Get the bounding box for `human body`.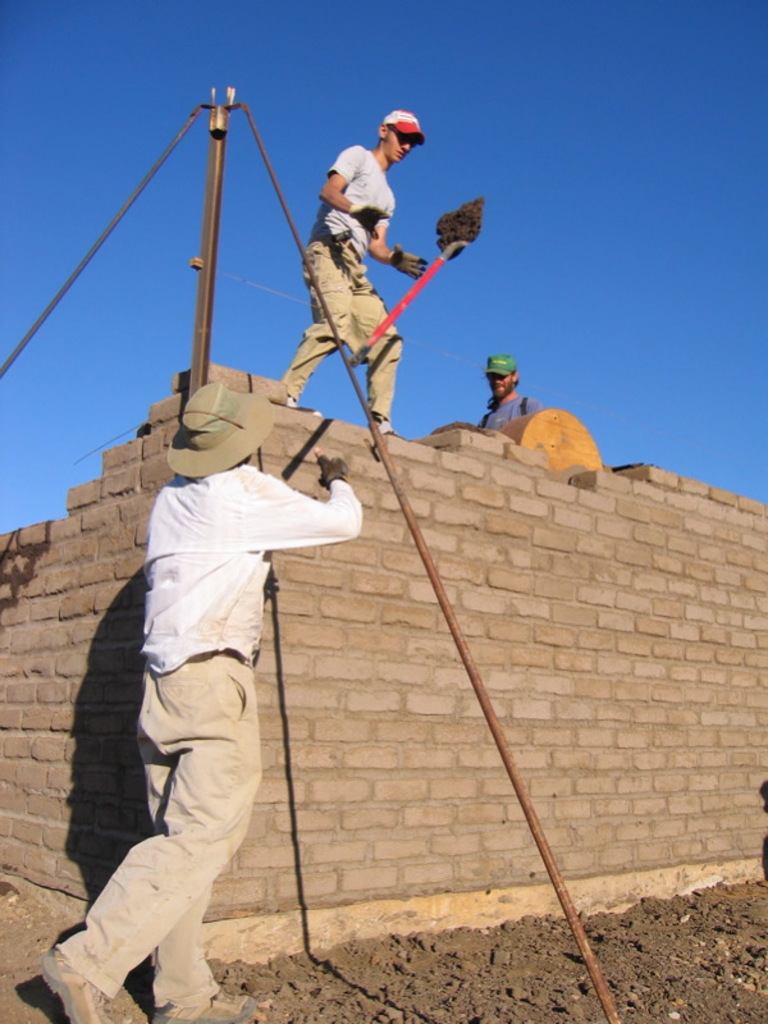
[477,352,530,452].
